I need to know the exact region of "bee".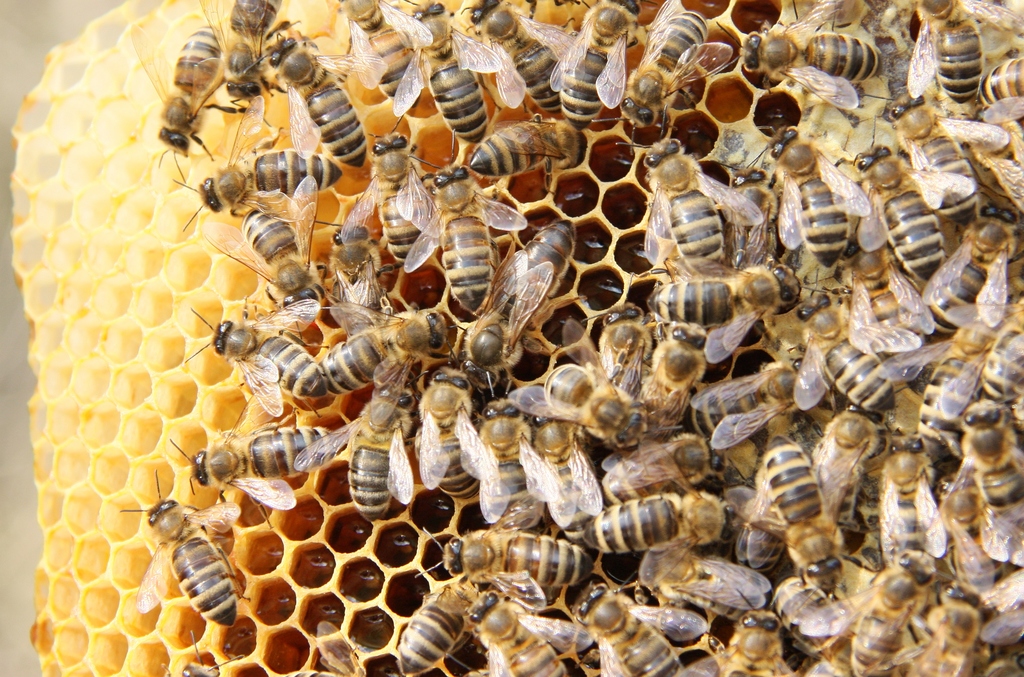
Region: BBox(895, 0, 1023, 113).
